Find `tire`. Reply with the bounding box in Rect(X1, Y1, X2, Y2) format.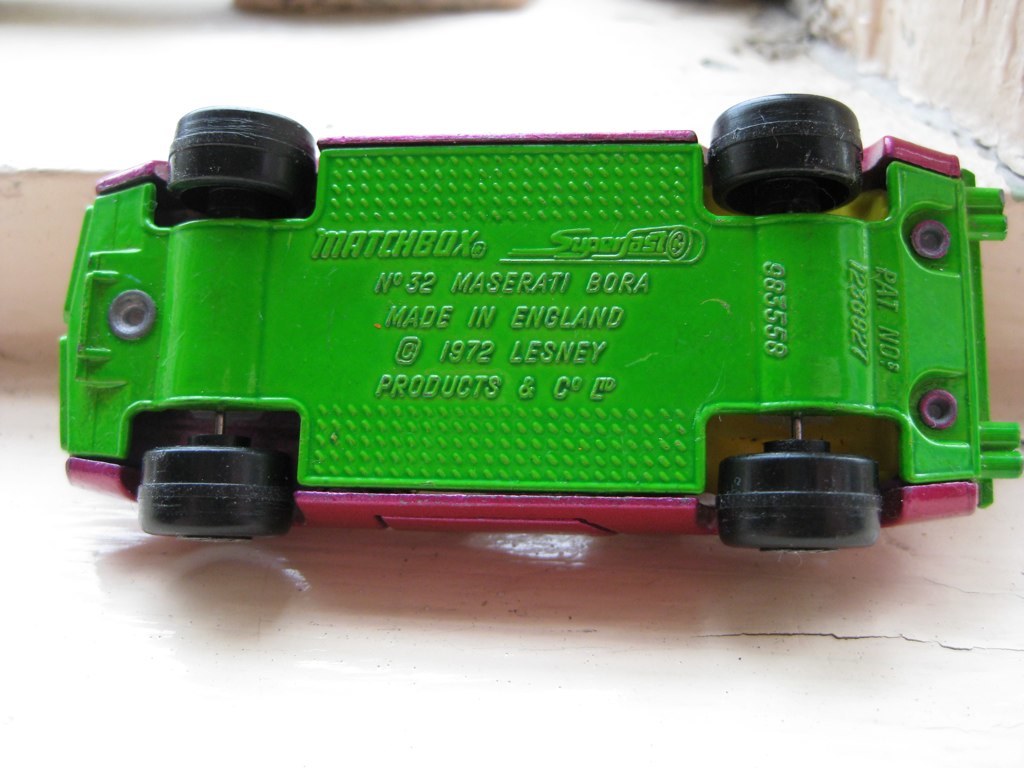
Rect(136, 406, 292, 545).
